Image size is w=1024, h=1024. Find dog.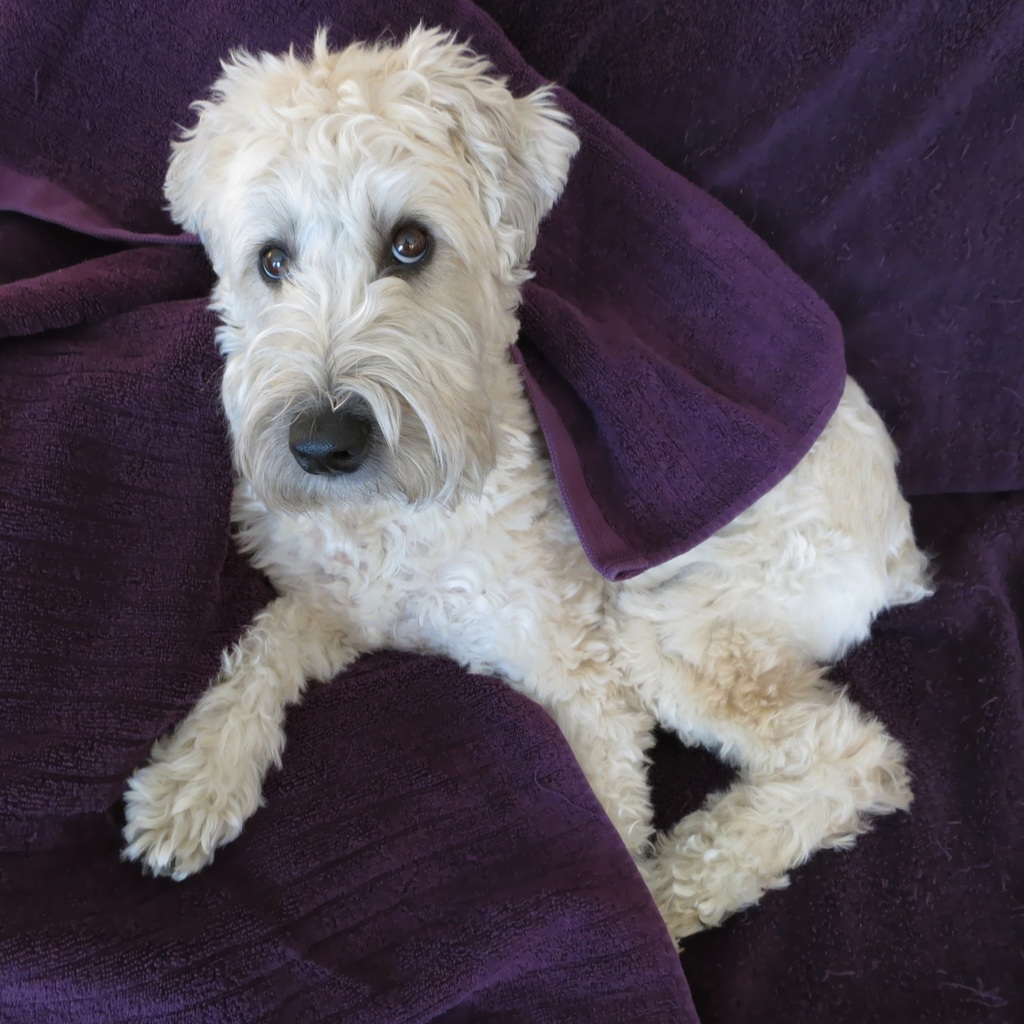
[x1=118, y1=13, x2=938, y2=954].
